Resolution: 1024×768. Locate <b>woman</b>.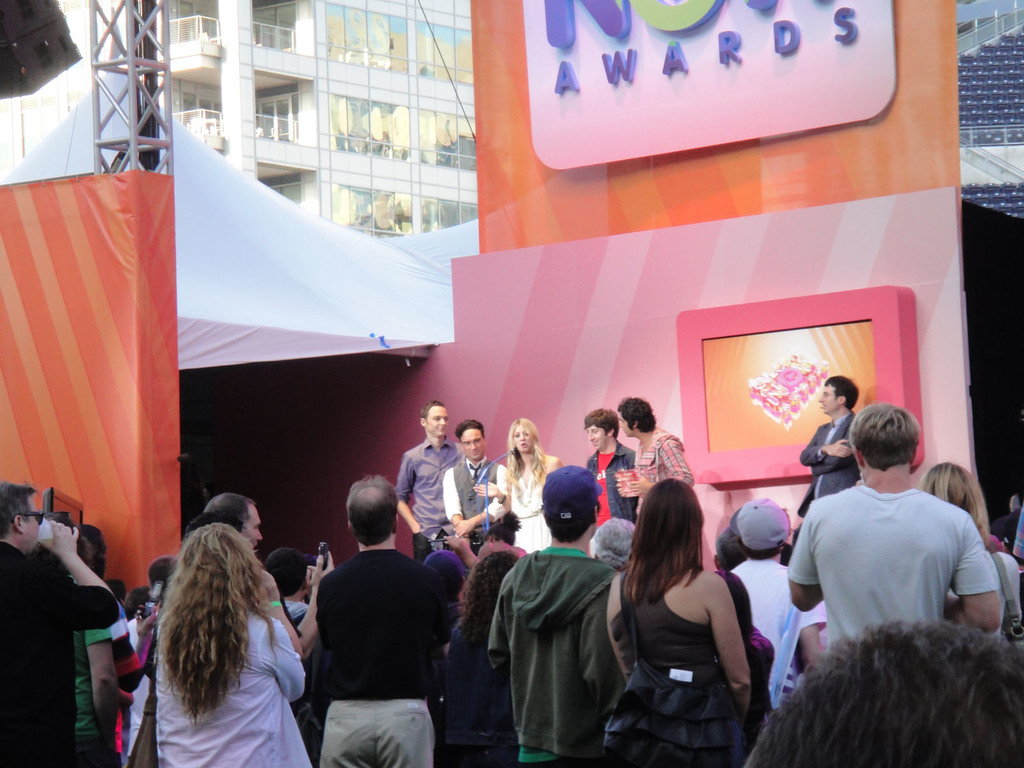
select_region(605, 481, 751, 767).
